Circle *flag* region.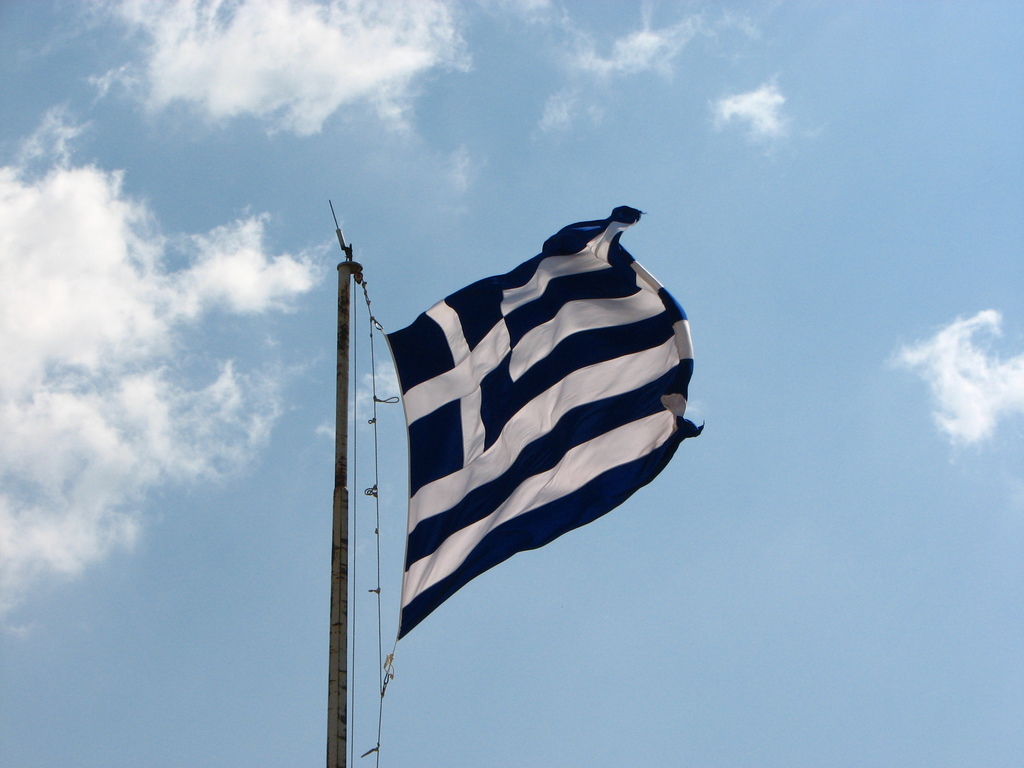
Region: bbox(382, 203, 704, 643).
